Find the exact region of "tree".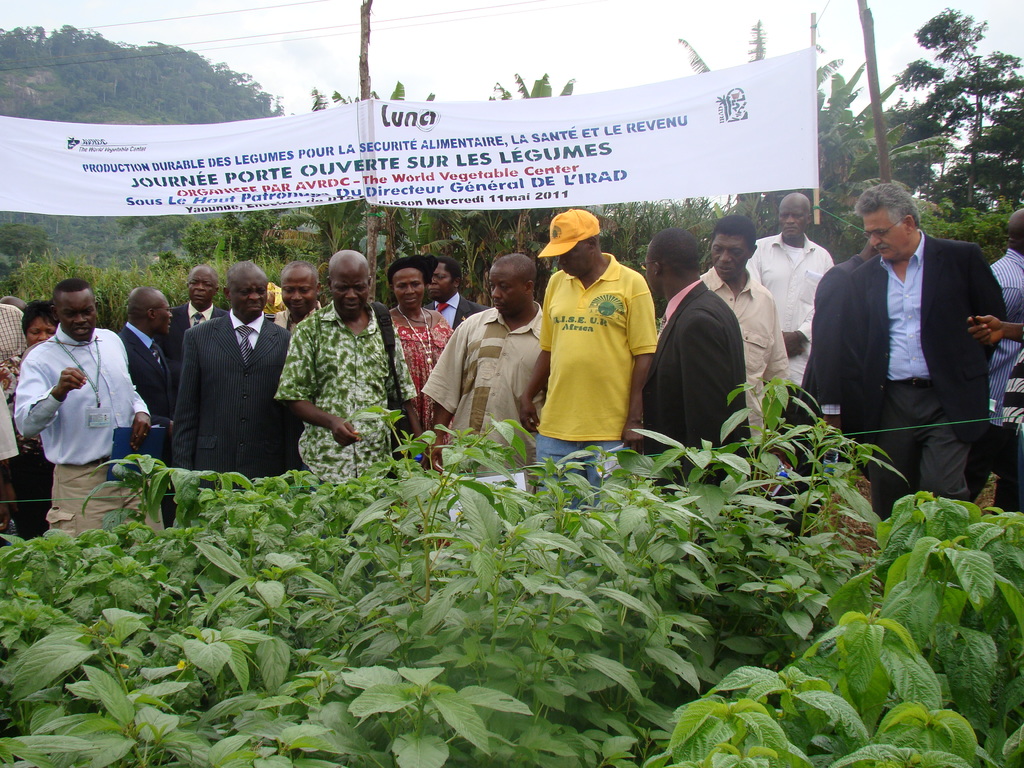
Exact region: BBox(897, 10, 1021, 212).
